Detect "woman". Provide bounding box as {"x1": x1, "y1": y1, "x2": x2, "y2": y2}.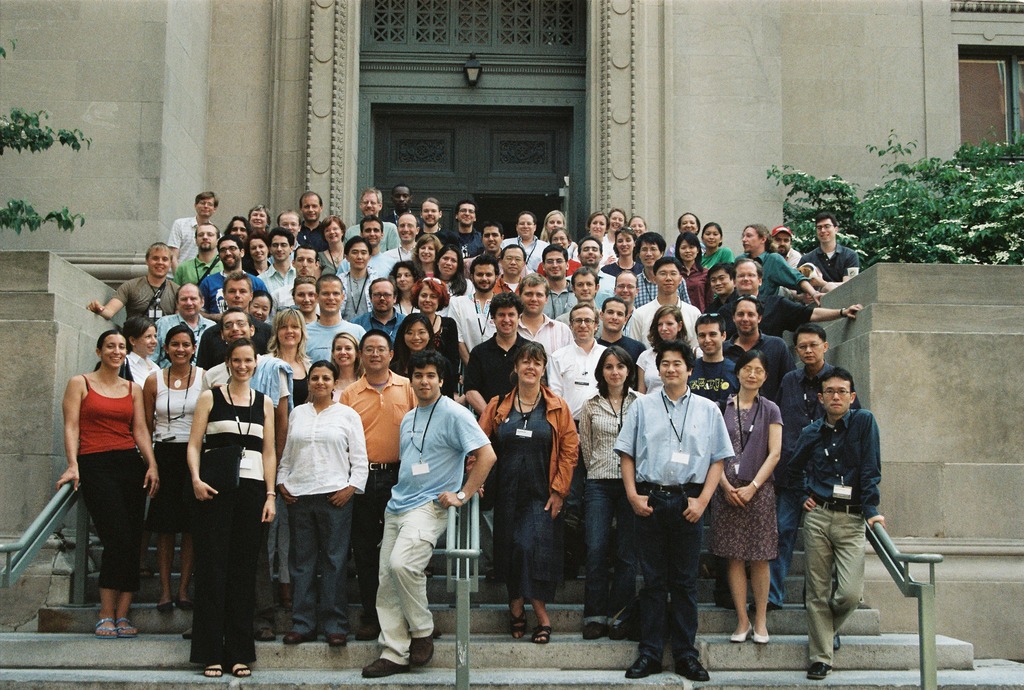
{"x1": 581, "y1": 209, "x2": 611, "y2": 271}.
